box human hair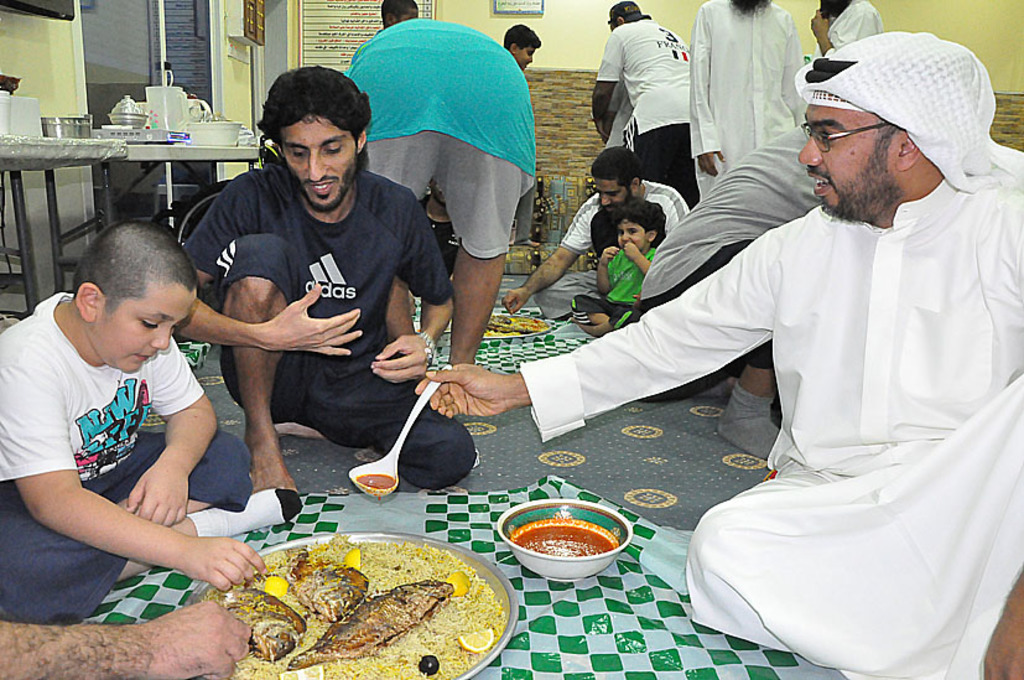
{"left": 617, "top": 211, "right": 661, "bottom": 234}
